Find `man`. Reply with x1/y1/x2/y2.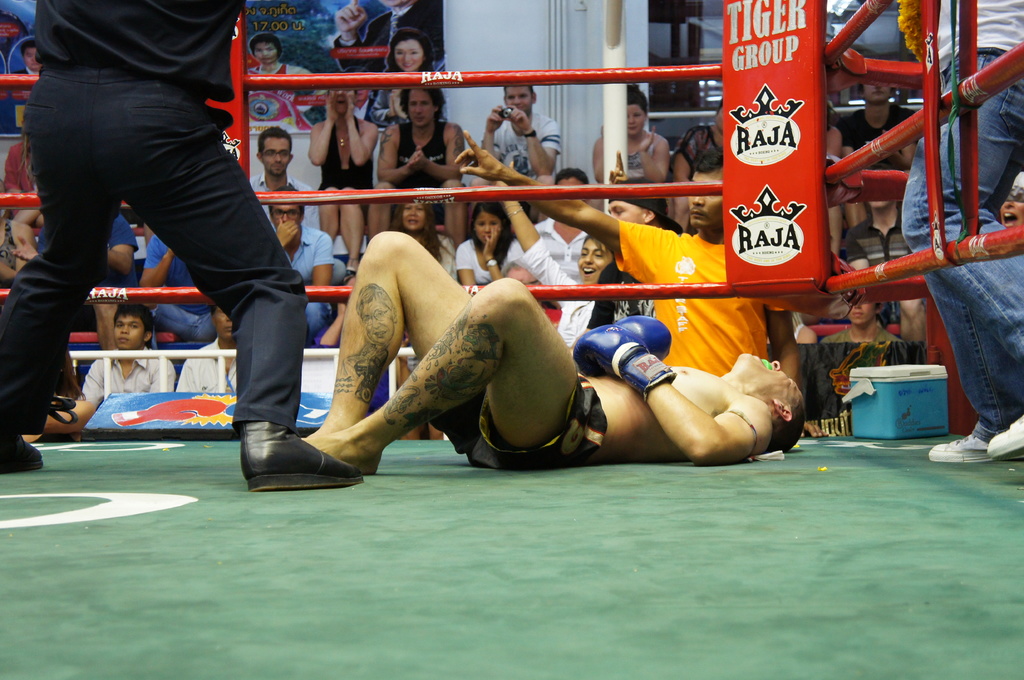
141/235/219/343.
